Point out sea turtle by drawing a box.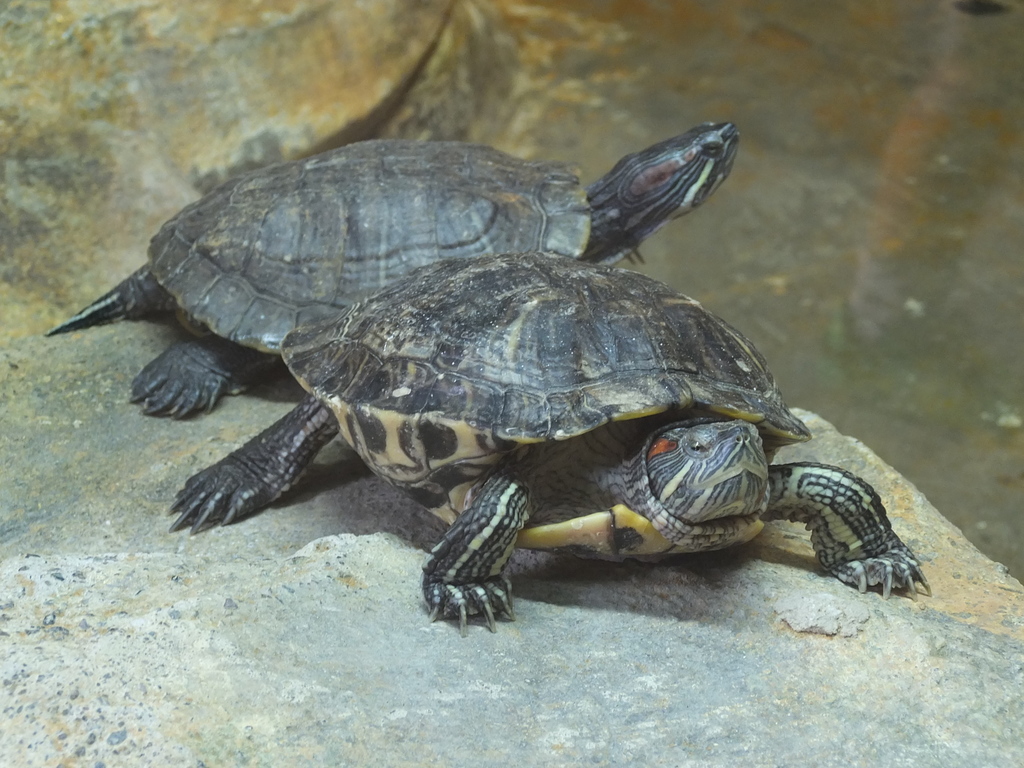
BBox(45, 119, 749, 420).
